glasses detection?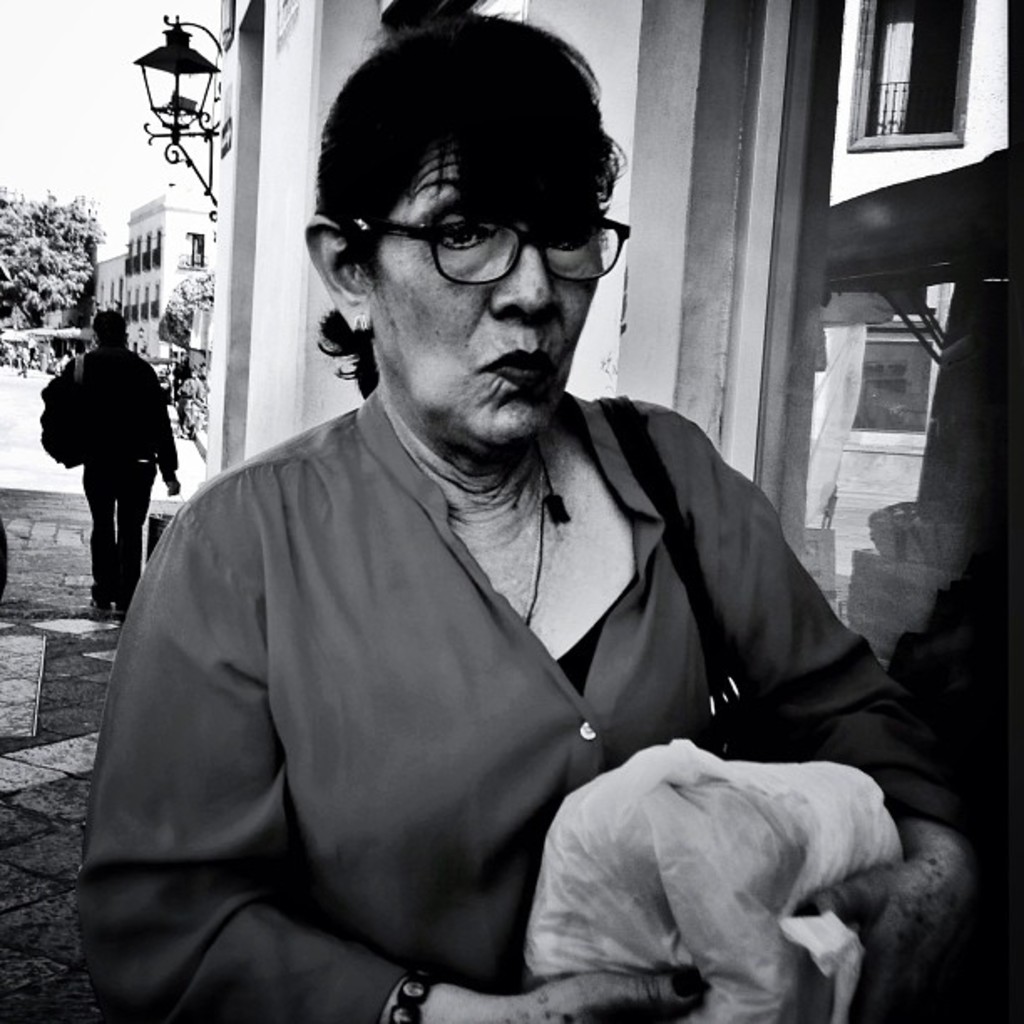
325:181:621:284
